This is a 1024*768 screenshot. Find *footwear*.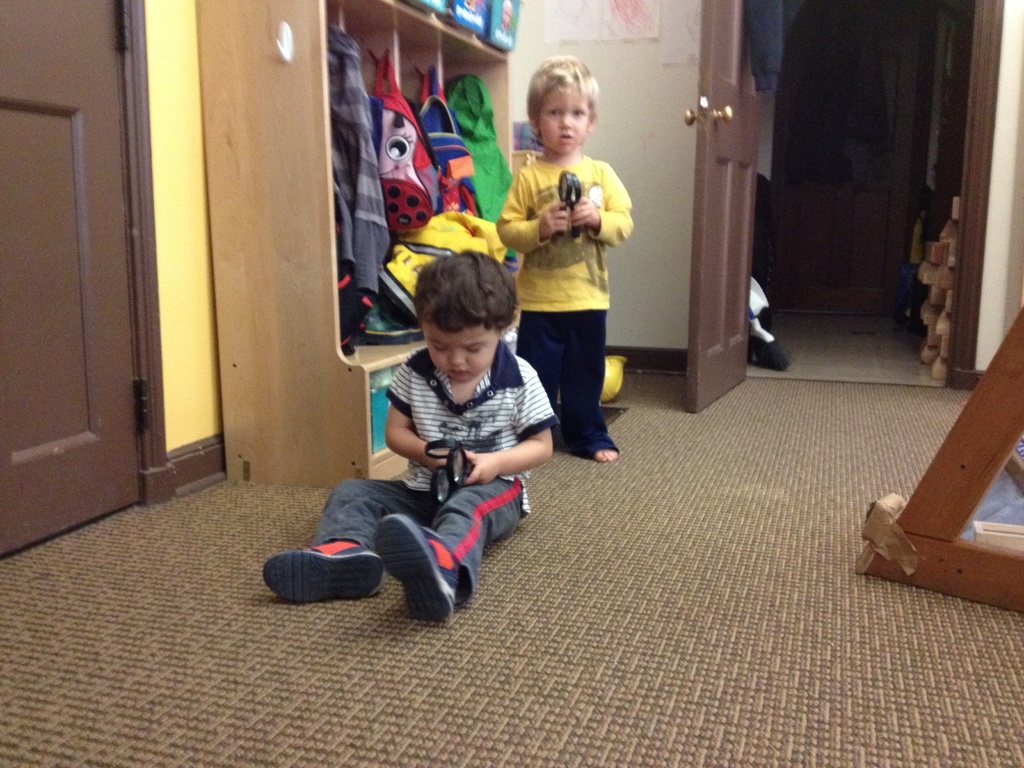
Bounding box: [x1=370, y1=517, x2=460, y2=625].
